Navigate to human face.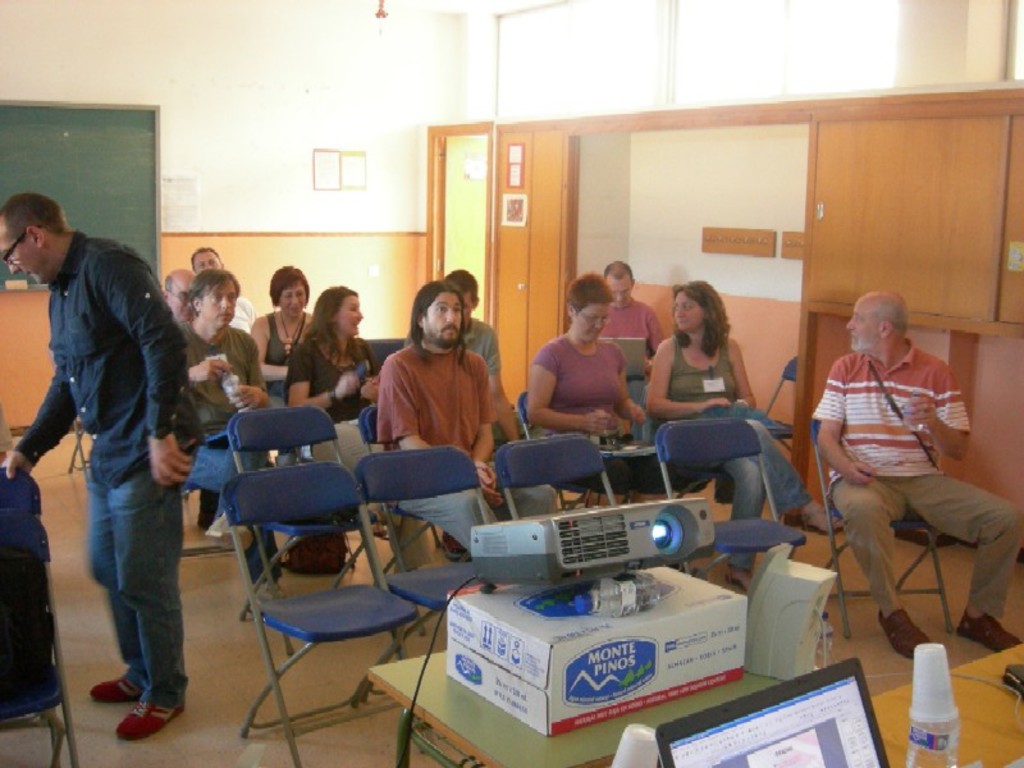
Navigation target: x1=575, y1=305, x2=609, y2=339.
